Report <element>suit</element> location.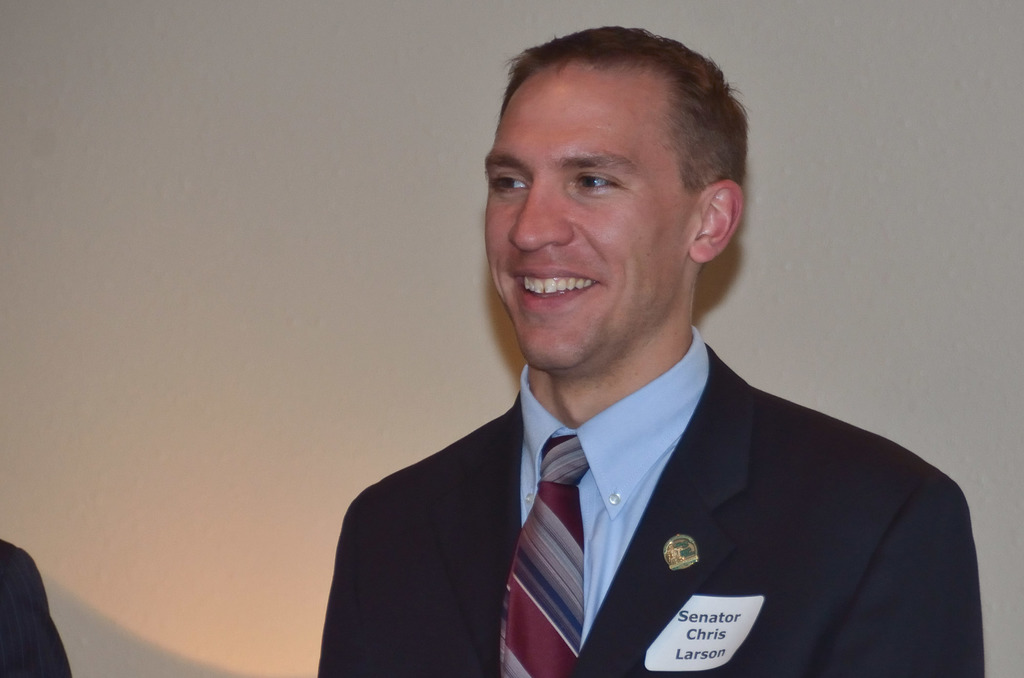
Report: region(310, 311, 1023, 662).
